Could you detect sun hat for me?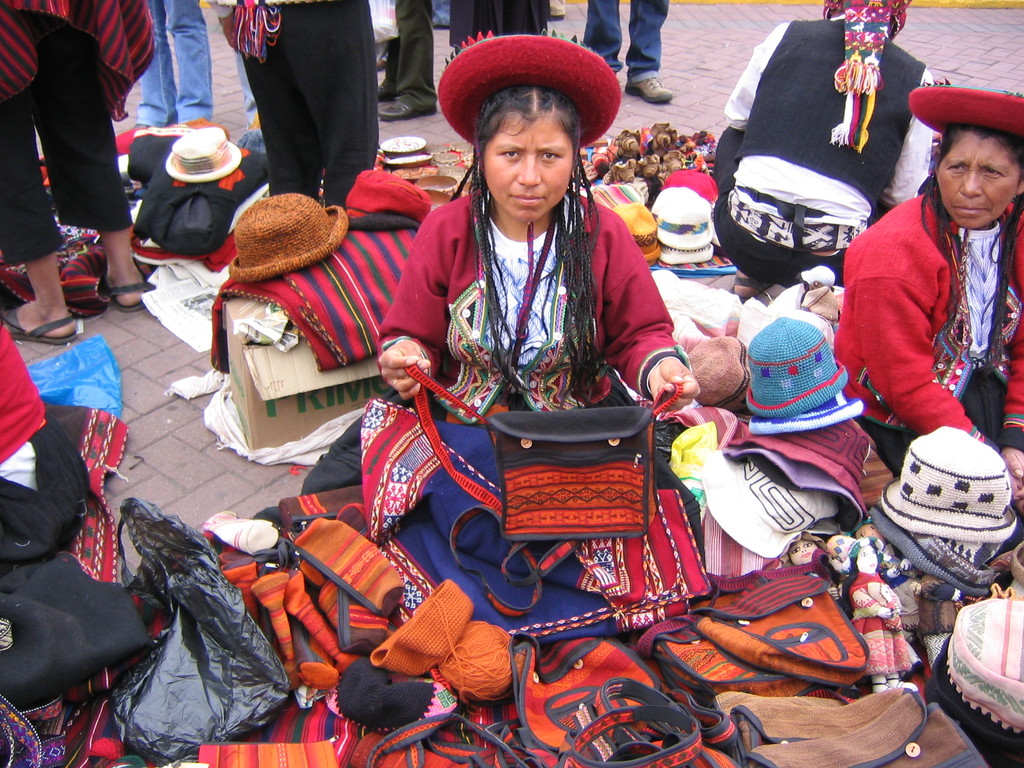
Detection result: (909,86,1023,146).
